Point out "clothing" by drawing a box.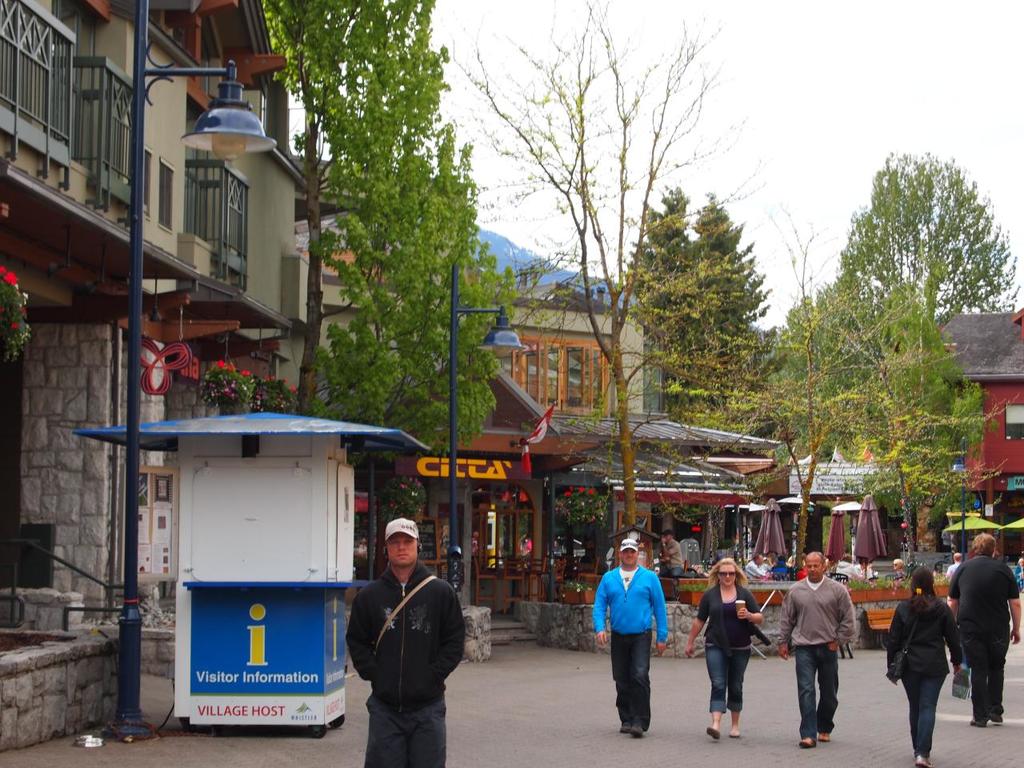
(x1=658, y1=542, x2=682, y2=590).
